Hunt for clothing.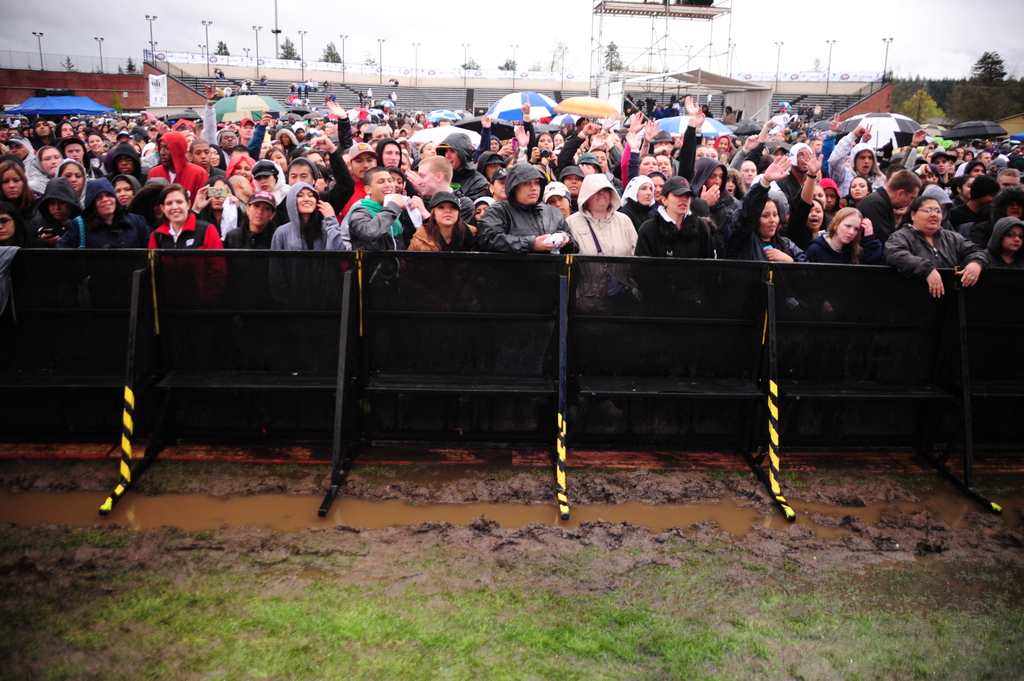
Hunted down at [x1=405, y1=209, x2=498, y2=262].
